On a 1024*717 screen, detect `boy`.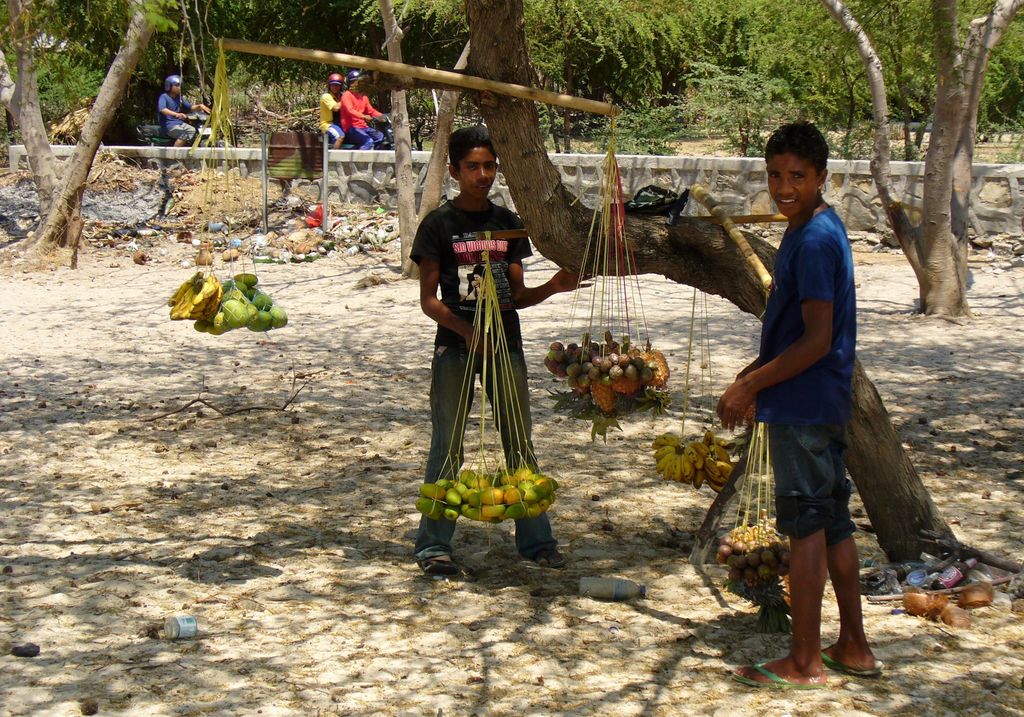
l=403, t=127, r=597, b=570.
